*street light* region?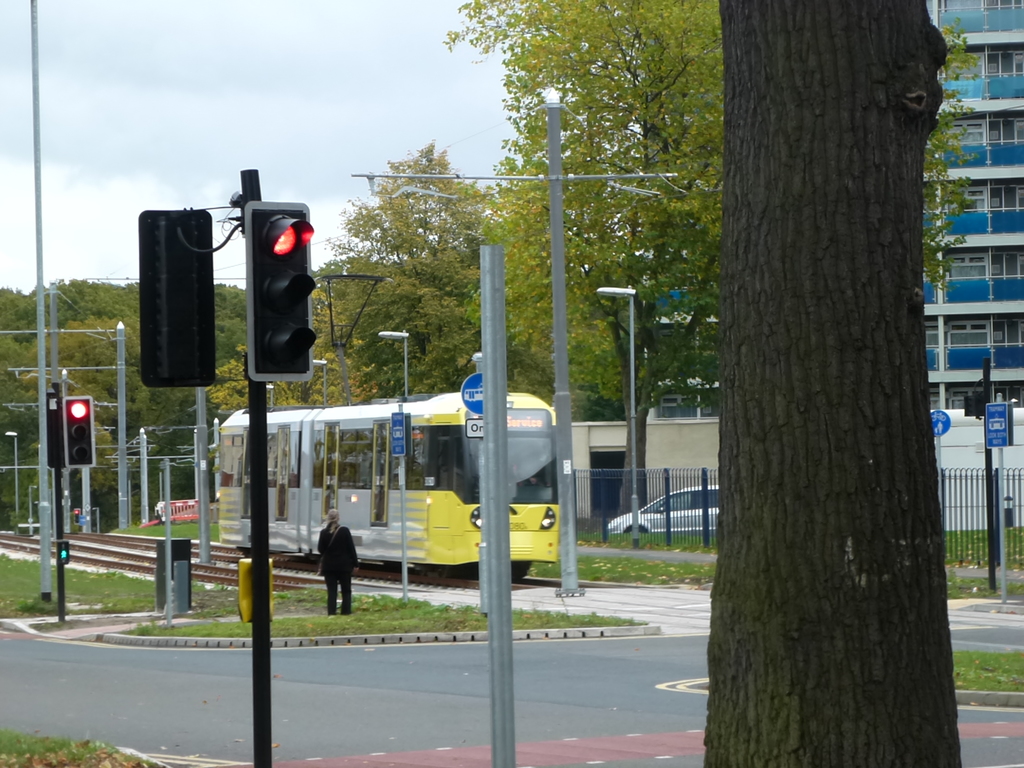
[376,327,410,399]
